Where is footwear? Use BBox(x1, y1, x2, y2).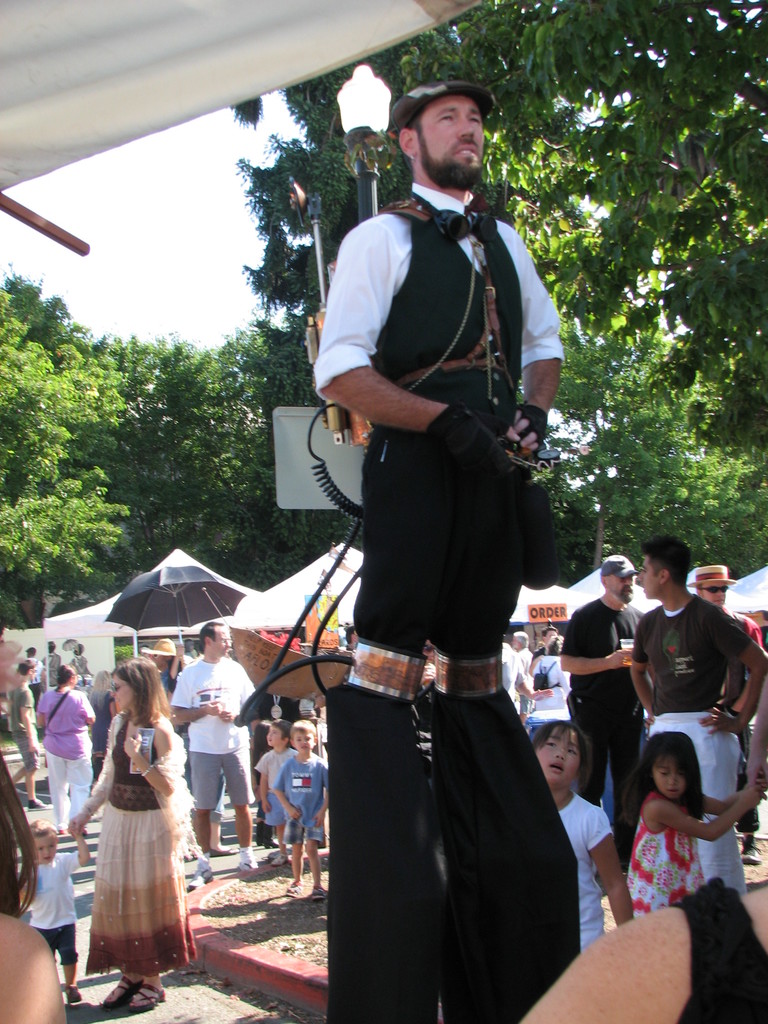
BBox(272, 852, 287, 864).
